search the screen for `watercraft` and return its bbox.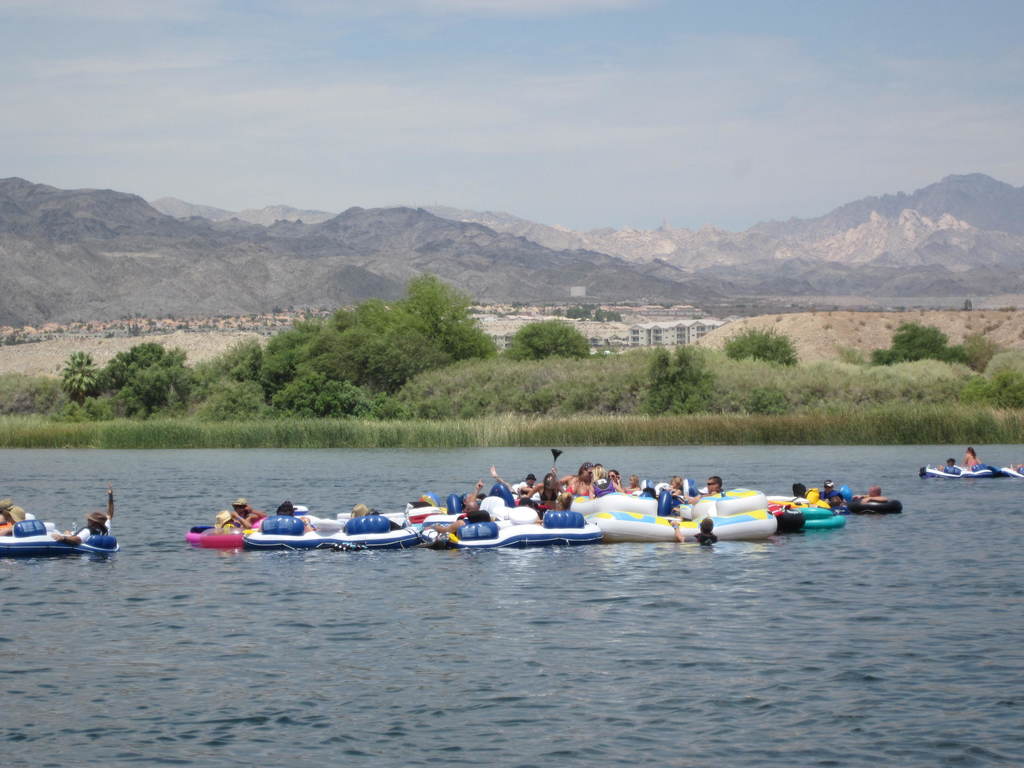
Found: <region>238, 516, 428, 555</region>.
